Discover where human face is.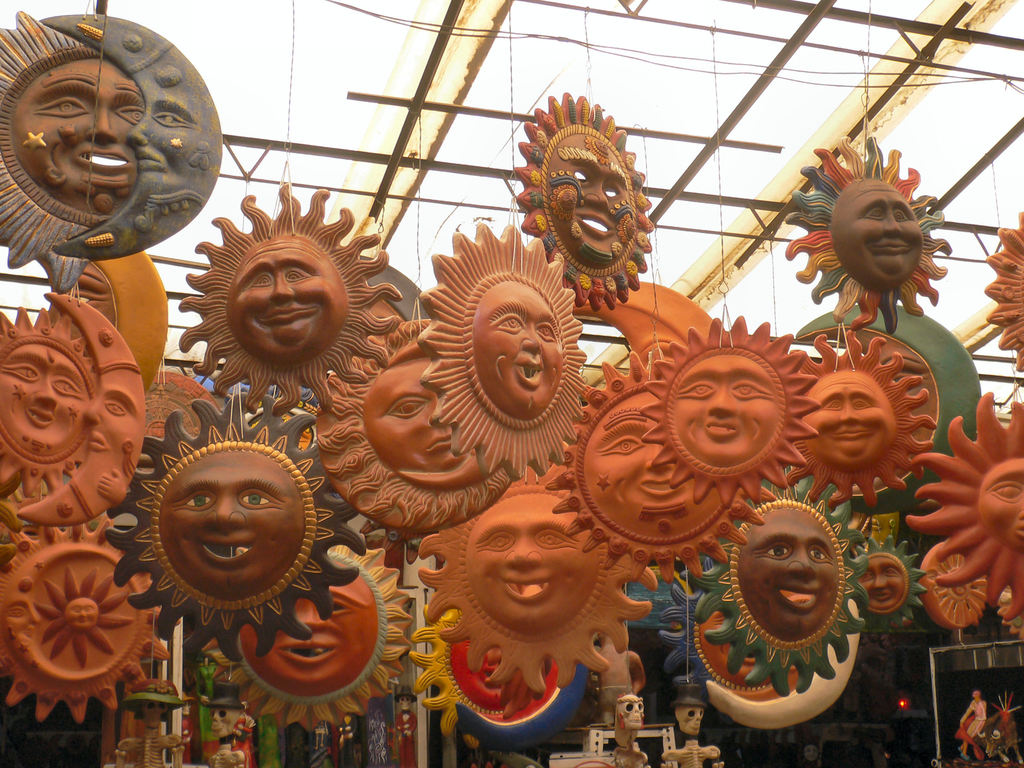
Discovered at 129,53,225,195.
